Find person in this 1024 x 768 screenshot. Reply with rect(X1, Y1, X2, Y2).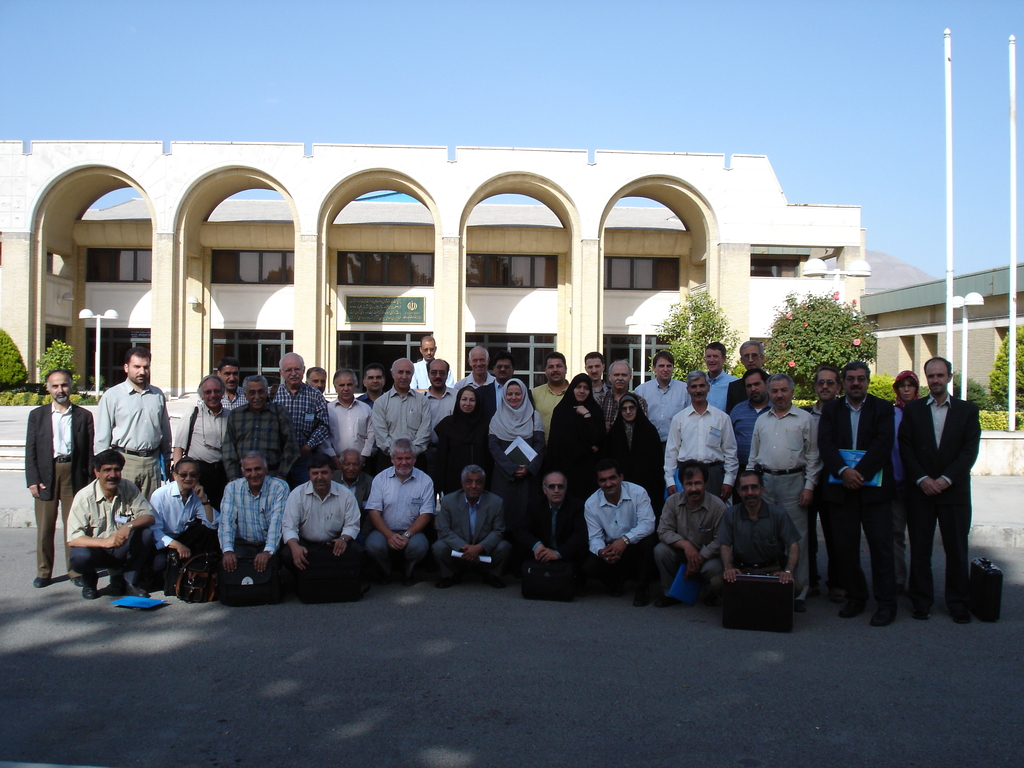
rect(646, 454, 731, 603).
